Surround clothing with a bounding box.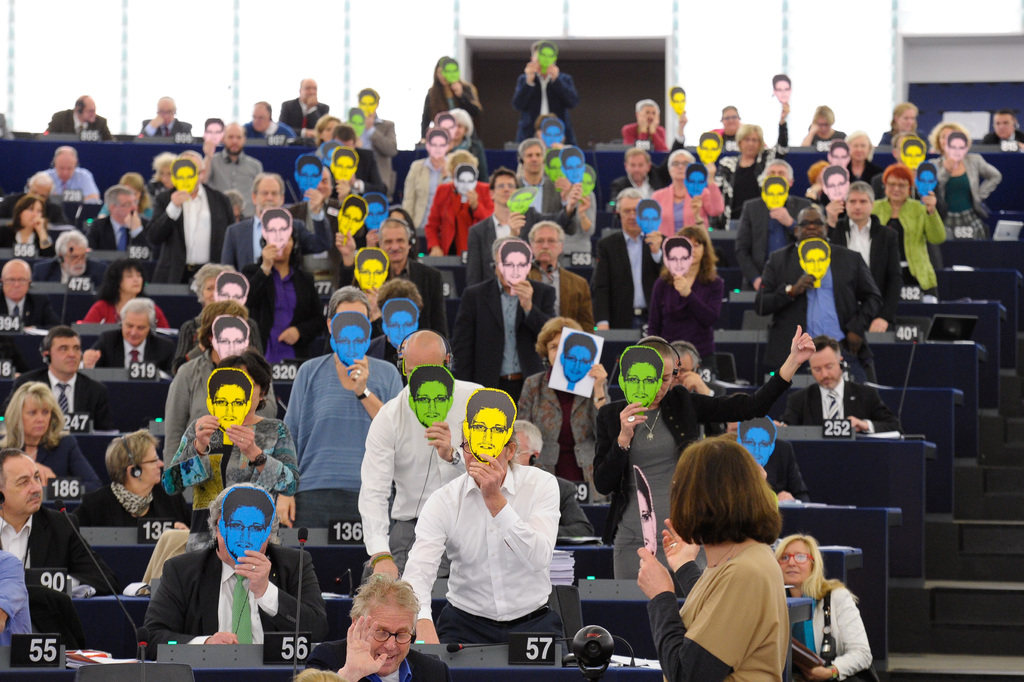
0 192 70 223.
